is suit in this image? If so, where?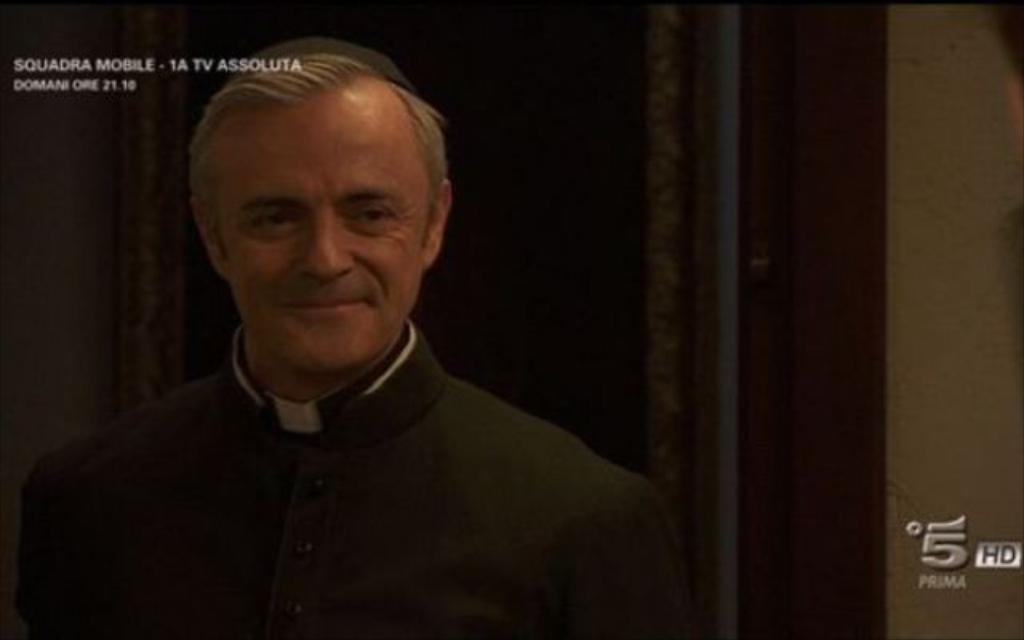
Yes, at crop(34, 301, 693, 613).
